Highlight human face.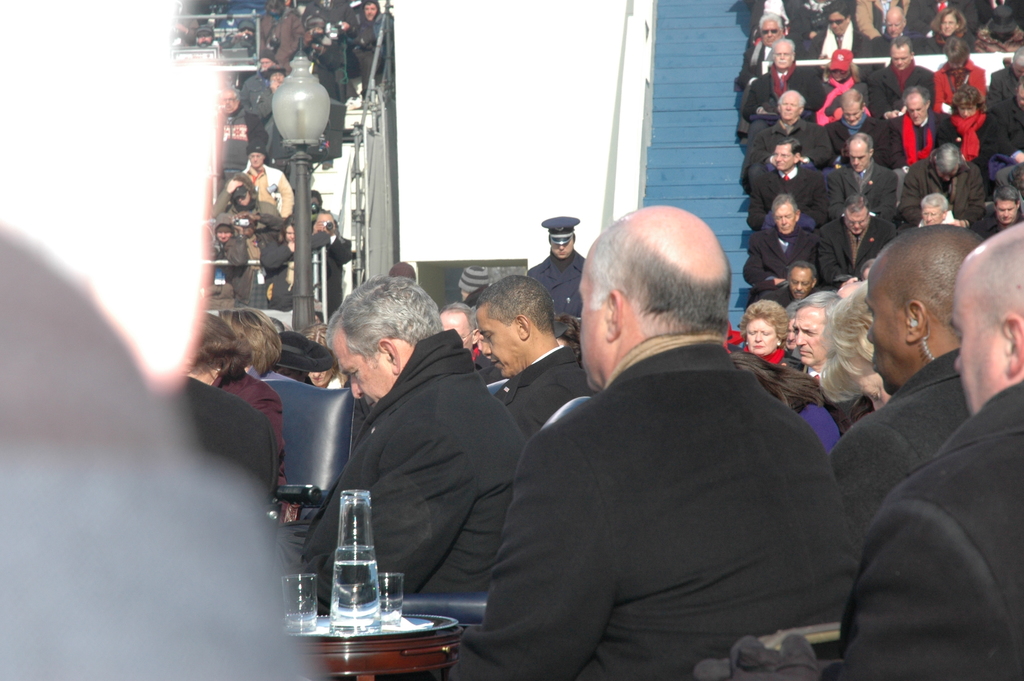
Highlighted region: bbox=(921, 209, 941, 225).
